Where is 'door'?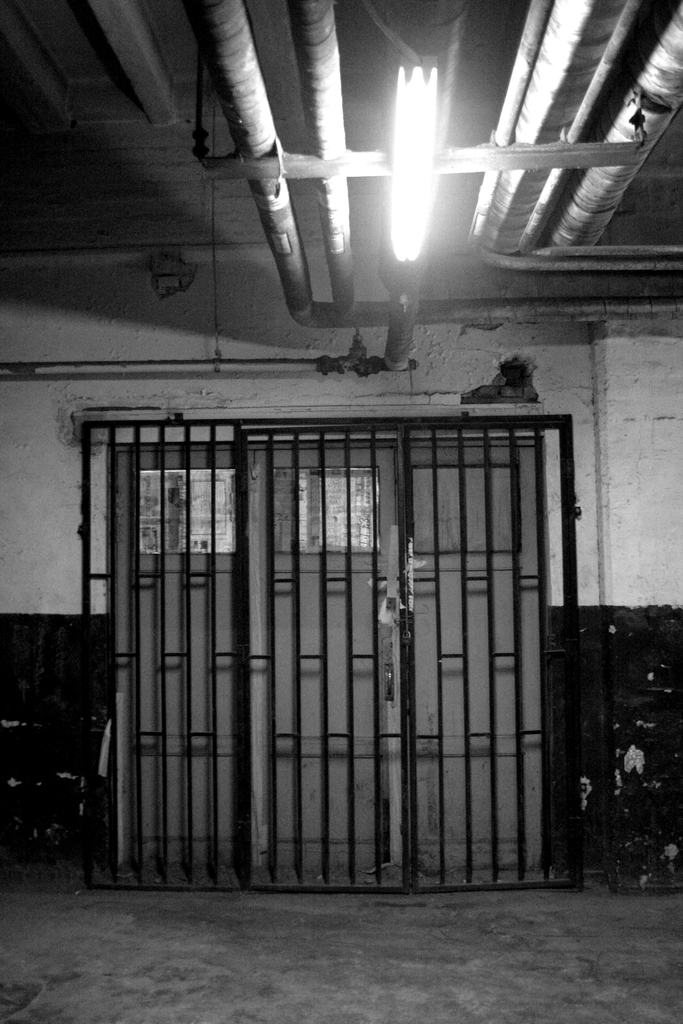
box(81, 332, 584, 892).
